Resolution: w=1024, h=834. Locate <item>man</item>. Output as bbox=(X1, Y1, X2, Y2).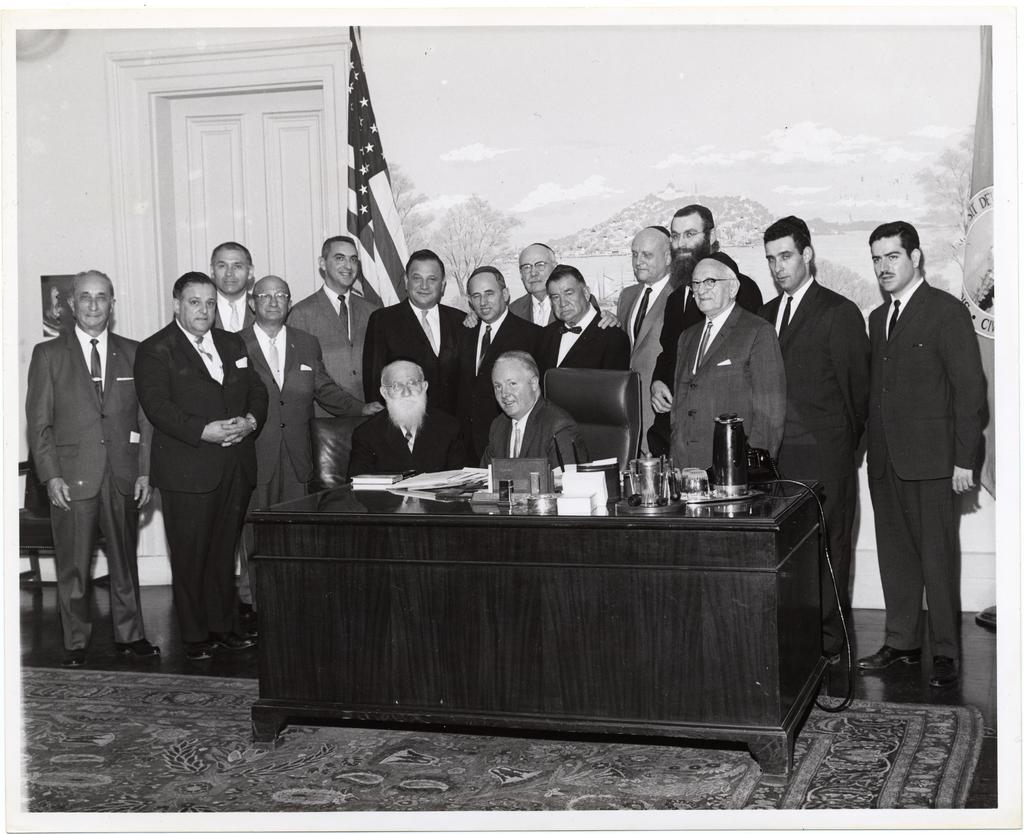
bbox=(437, 259, 554, 471).
